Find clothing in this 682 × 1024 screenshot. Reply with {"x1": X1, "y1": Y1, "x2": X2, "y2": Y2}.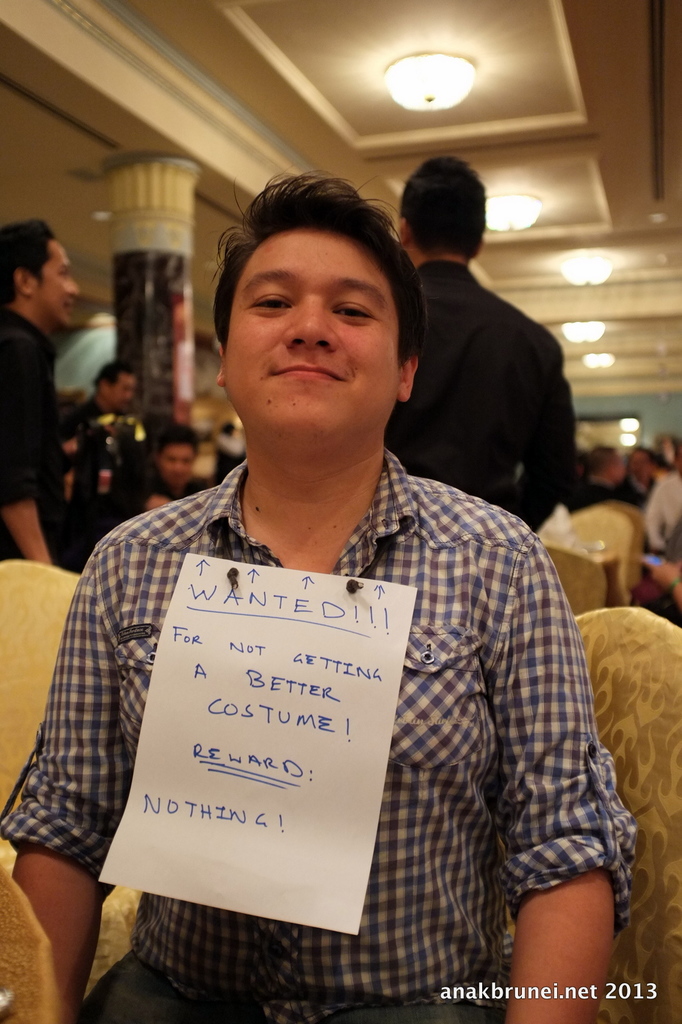
{"x1": 583, "y1": 469, "x2": 624, "y2": 513}.
